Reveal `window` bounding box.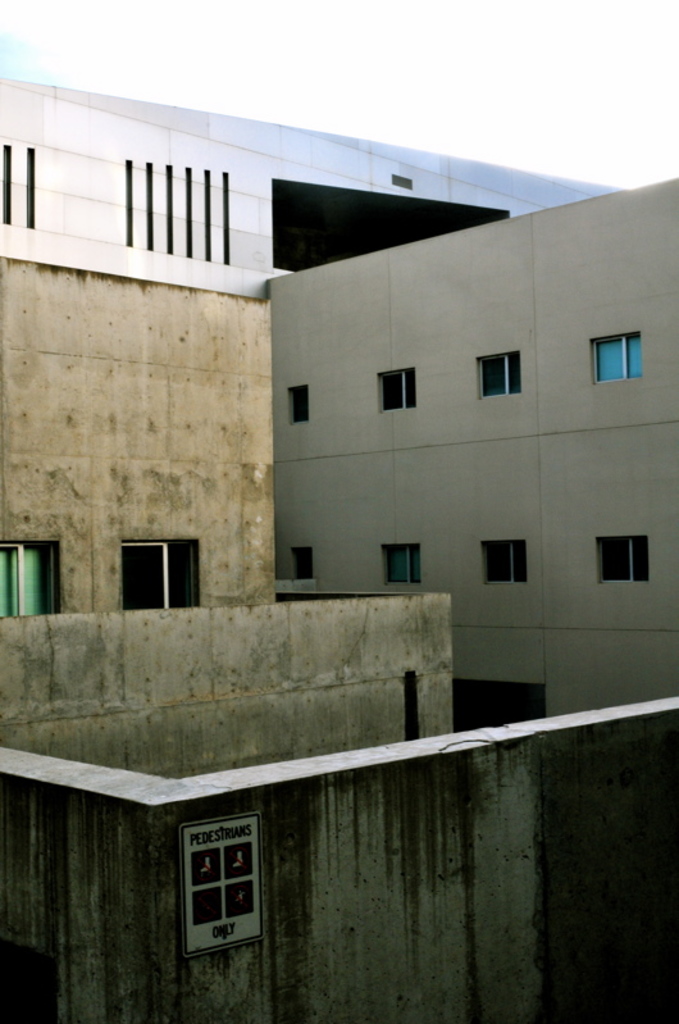
Revealed: [left=0, top=542, right=60, bottom=616].
